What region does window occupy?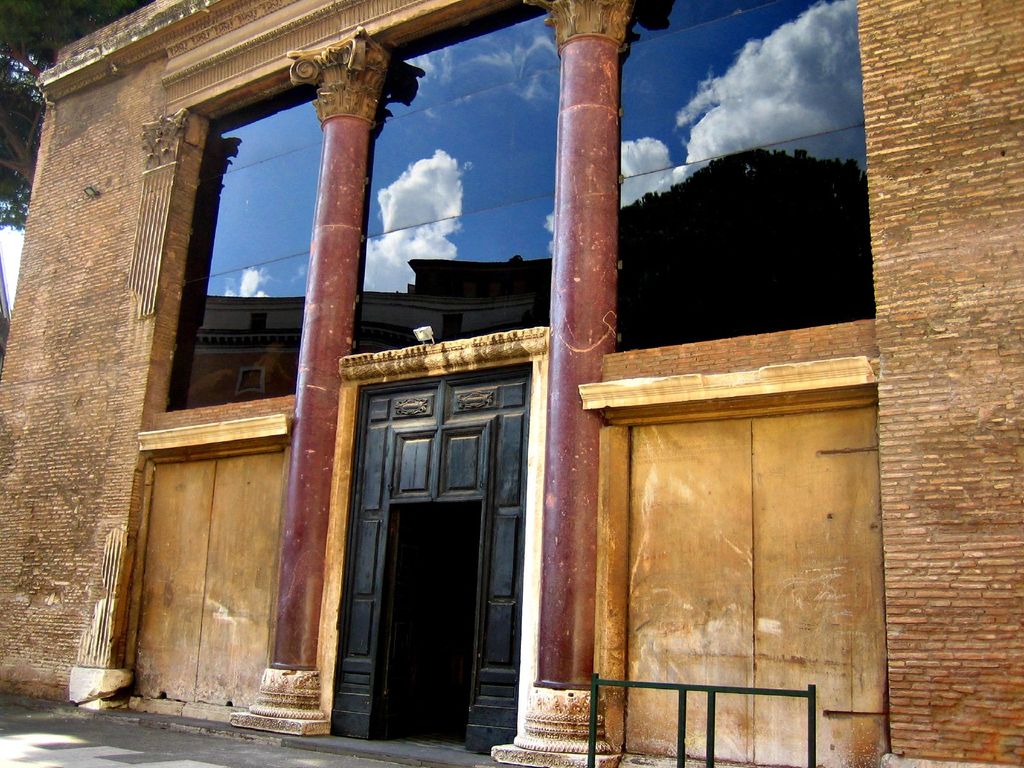
BBox(614, 0, 879, 352).
